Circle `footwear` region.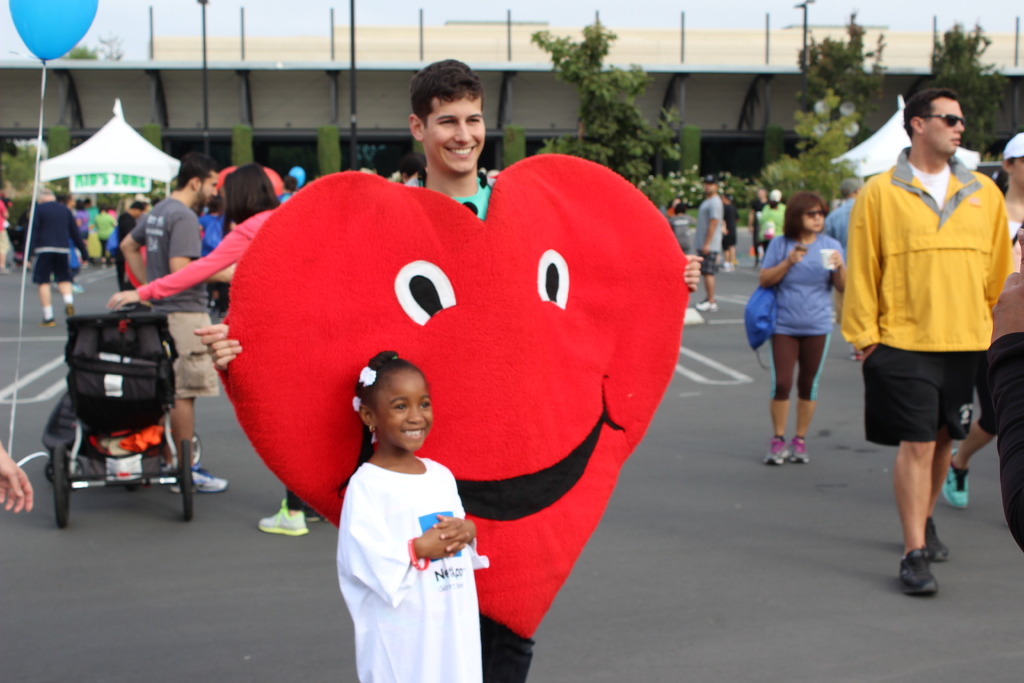
Region: [x1=928, y1=518, x2=953, y2=562].
